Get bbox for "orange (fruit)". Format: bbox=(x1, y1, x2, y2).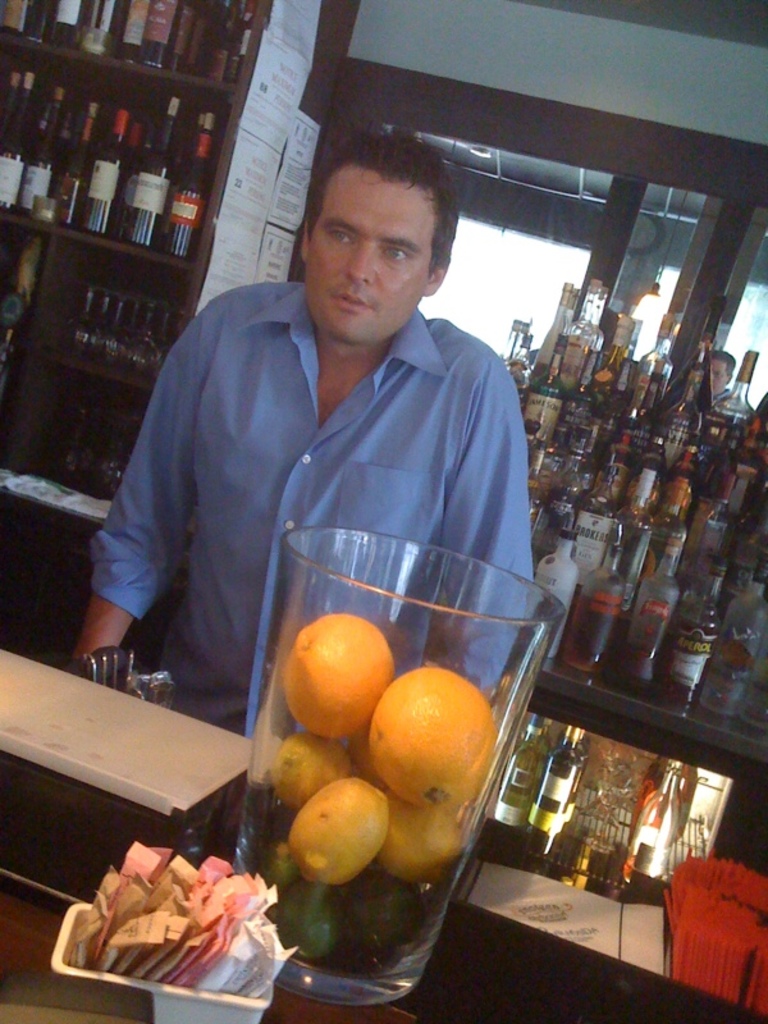
bbox=(279, 618, 402, 728).
